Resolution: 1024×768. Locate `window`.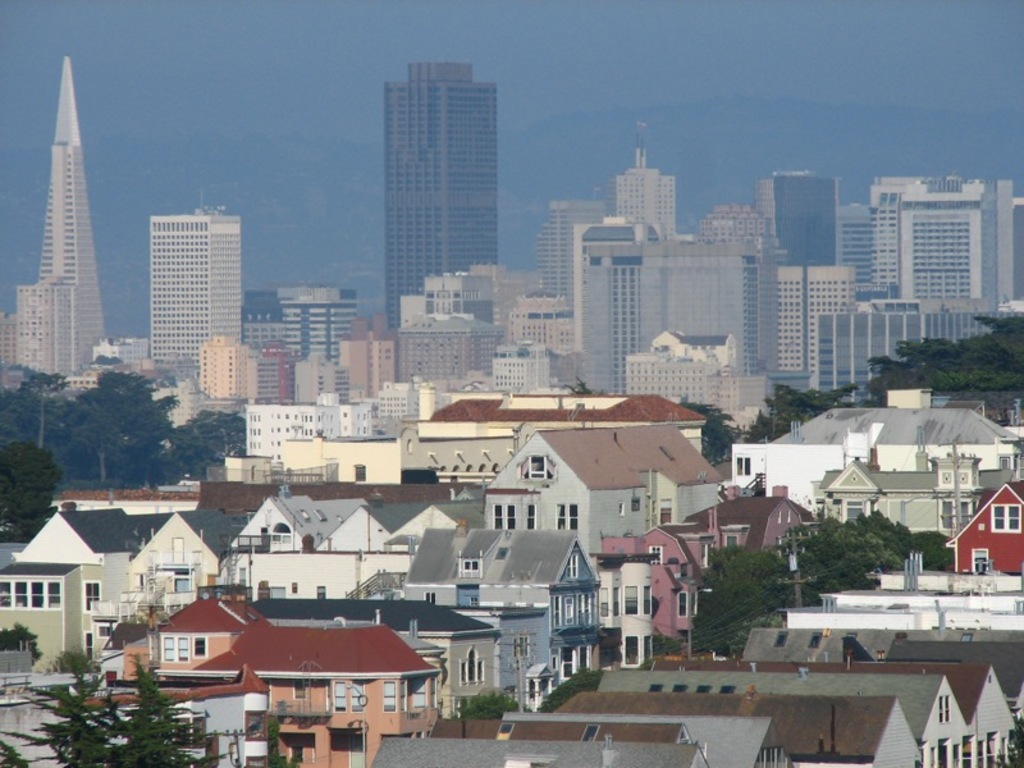
pyautogui.locateOnScreen(667, 682, 689, 694).
